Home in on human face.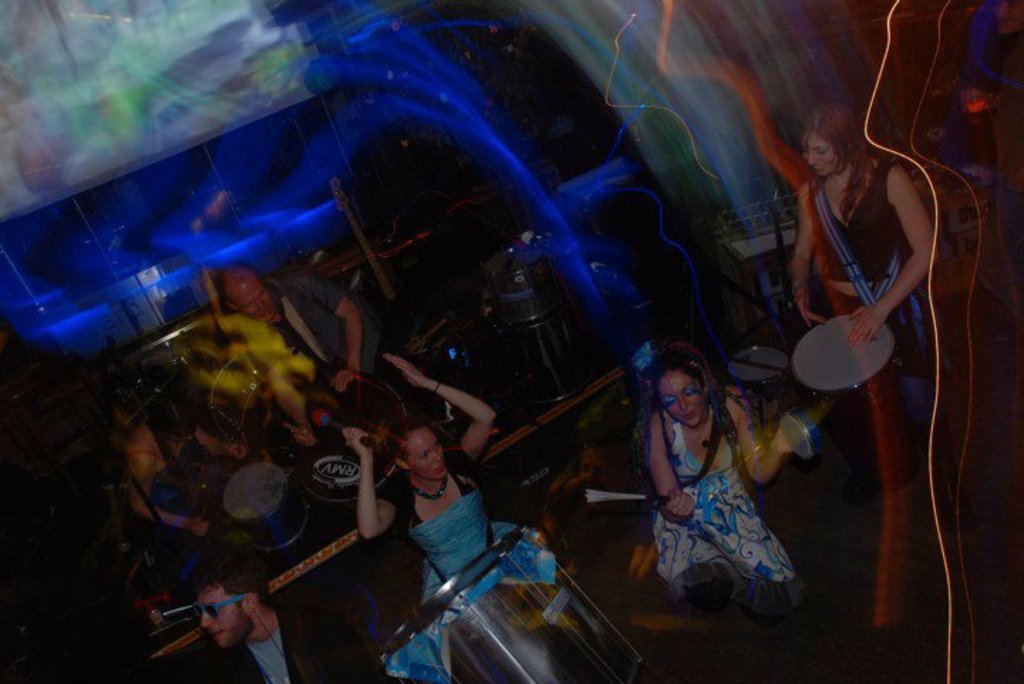
Homed in at x1=404, y1=429, x2=441, y2=483.
